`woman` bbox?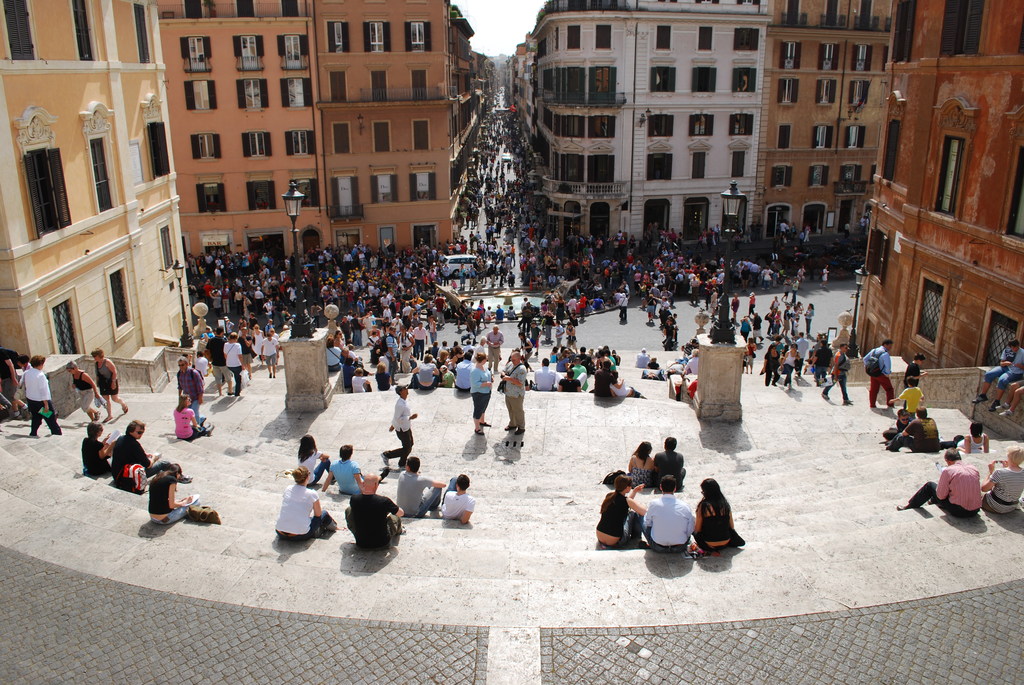
(x1=937, y1=418, x2=988, y2=461)
